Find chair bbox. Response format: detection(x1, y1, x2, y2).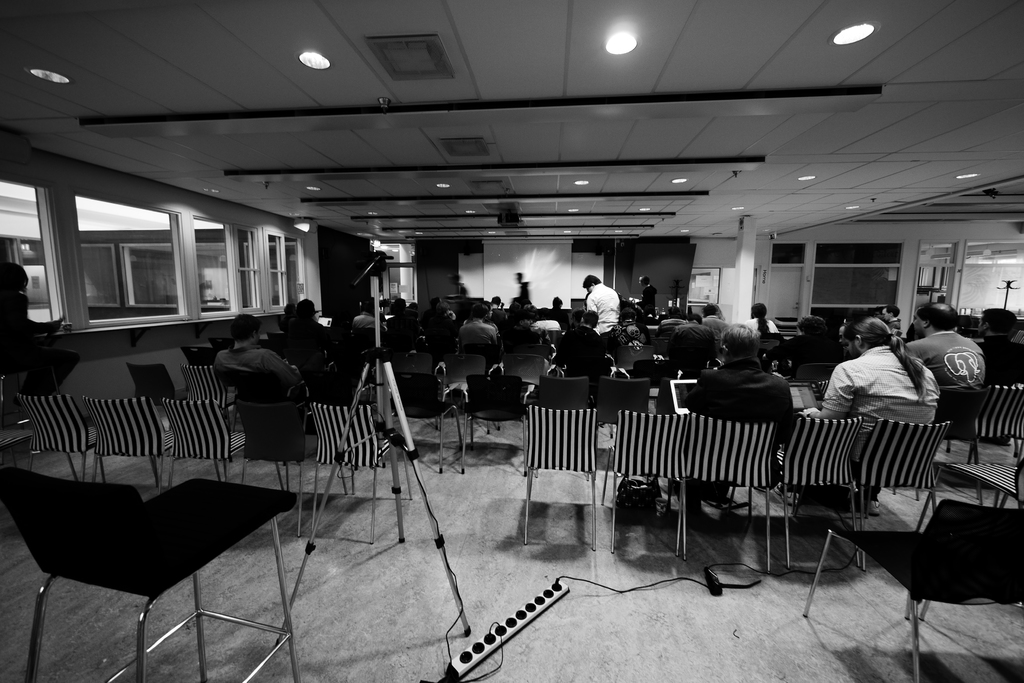
detection(597, 375, 651, 427).
